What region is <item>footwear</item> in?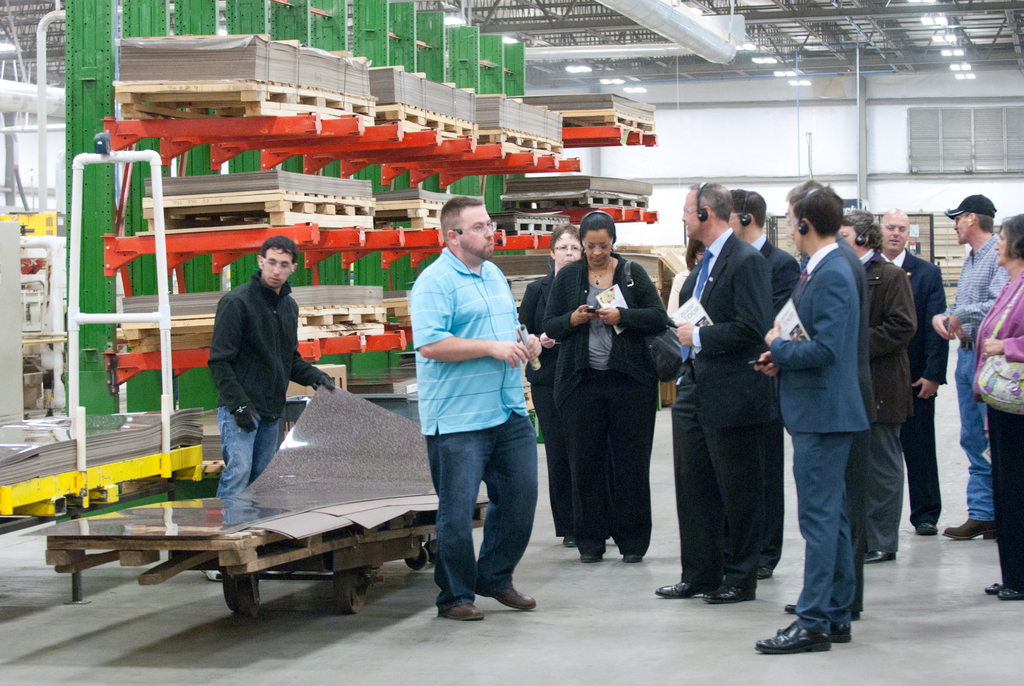
(left=625, top=553, right=646, bottom=564).
